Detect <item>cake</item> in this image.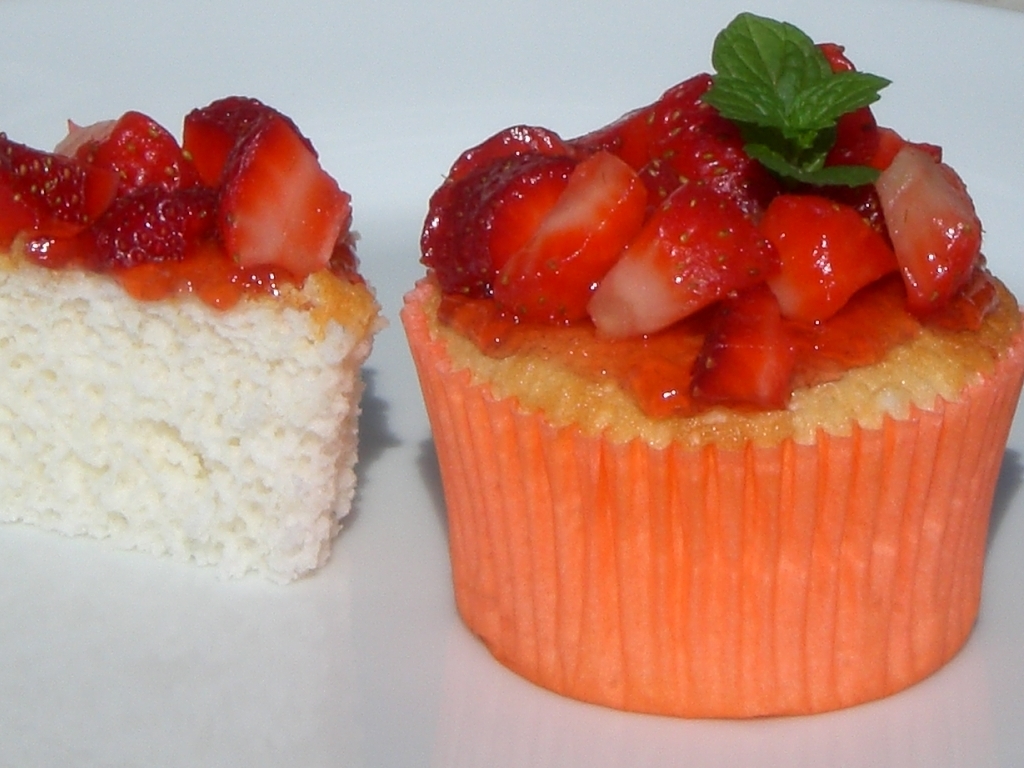
Detection: locate(0, 90, 384, 580).
